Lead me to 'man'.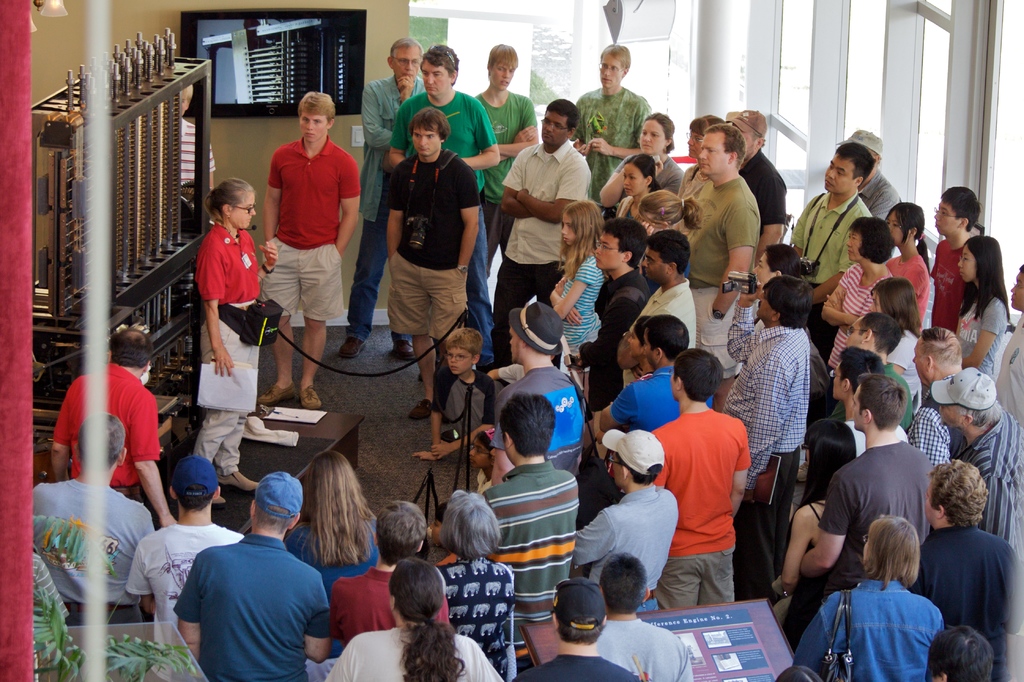
Lead to 337 40 428 358.
